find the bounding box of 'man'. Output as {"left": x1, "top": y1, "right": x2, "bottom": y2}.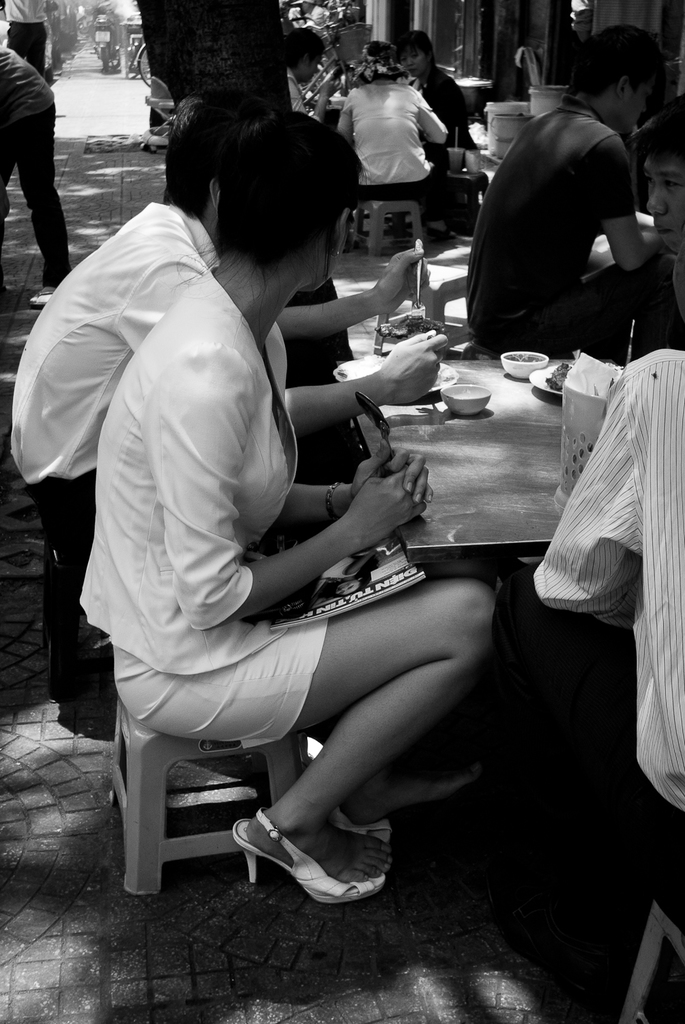
{"left": 10, "top": 74, "right": 449, "bottom": 563}.
